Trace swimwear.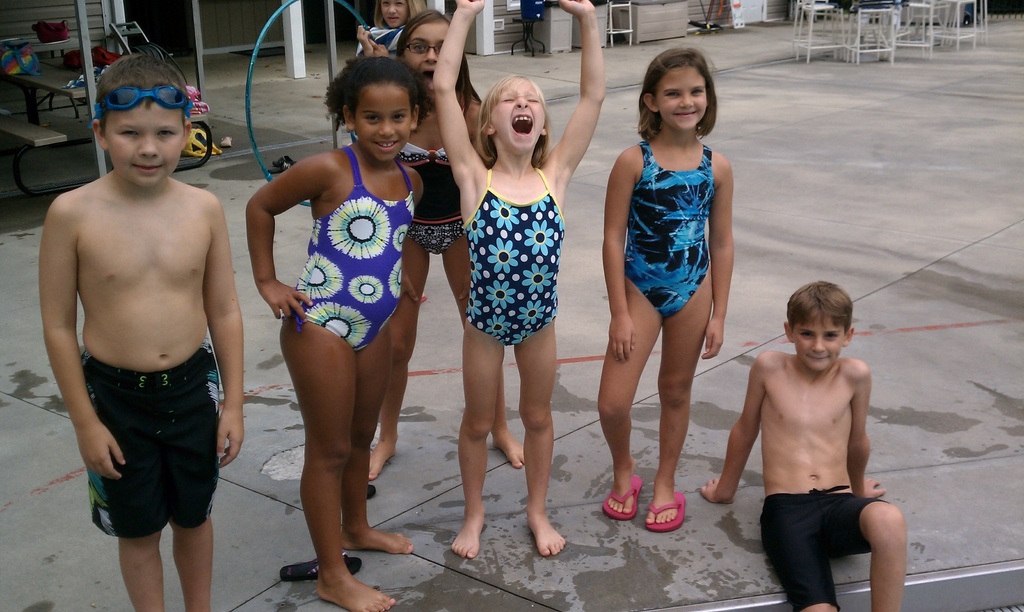
Traced to <region>757, 482, 891, 611</region>.
